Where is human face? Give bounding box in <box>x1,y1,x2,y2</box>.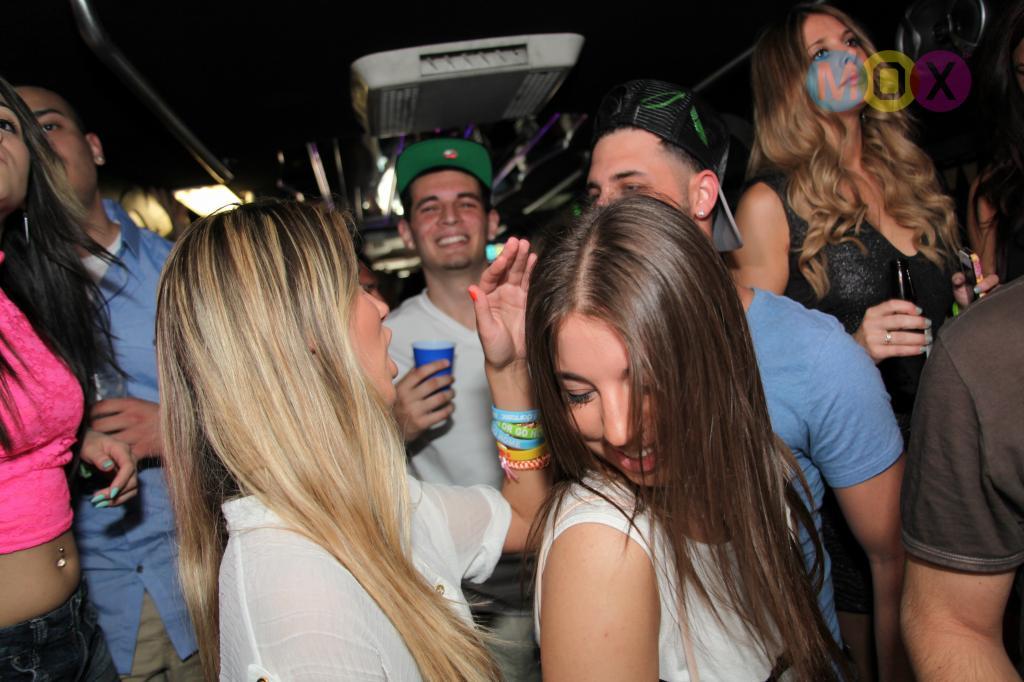
<box>587,132,700,246</box>.
